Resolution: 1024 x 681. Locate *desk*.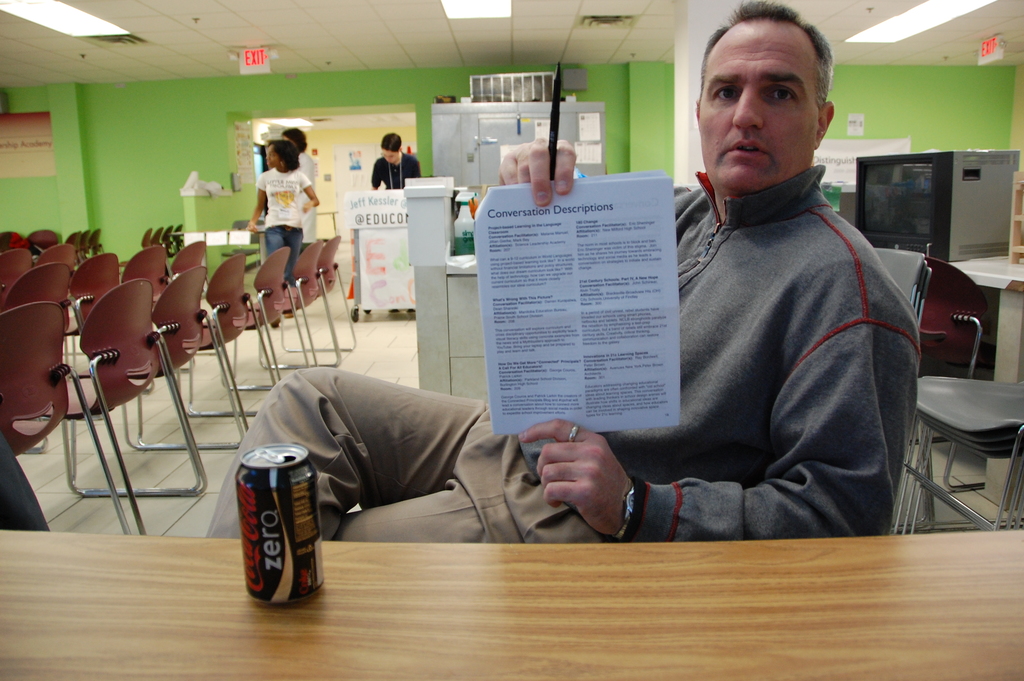
BBox(0, 529, 1023, 680).
